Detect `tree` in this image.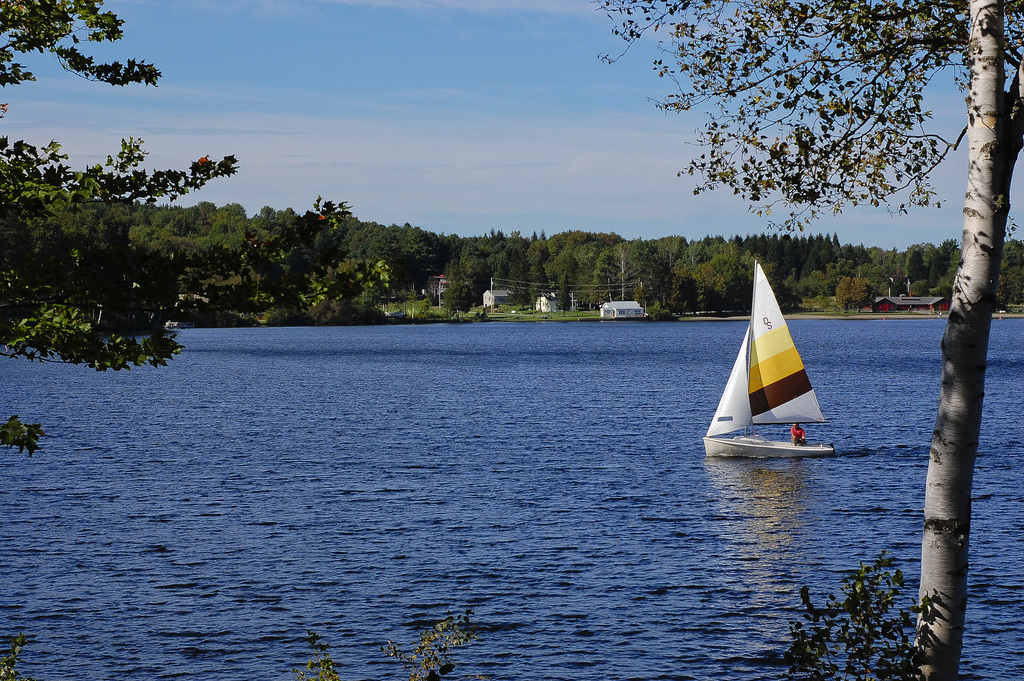
Detection: x1=662, y1=258, x2=690, y2=315.
